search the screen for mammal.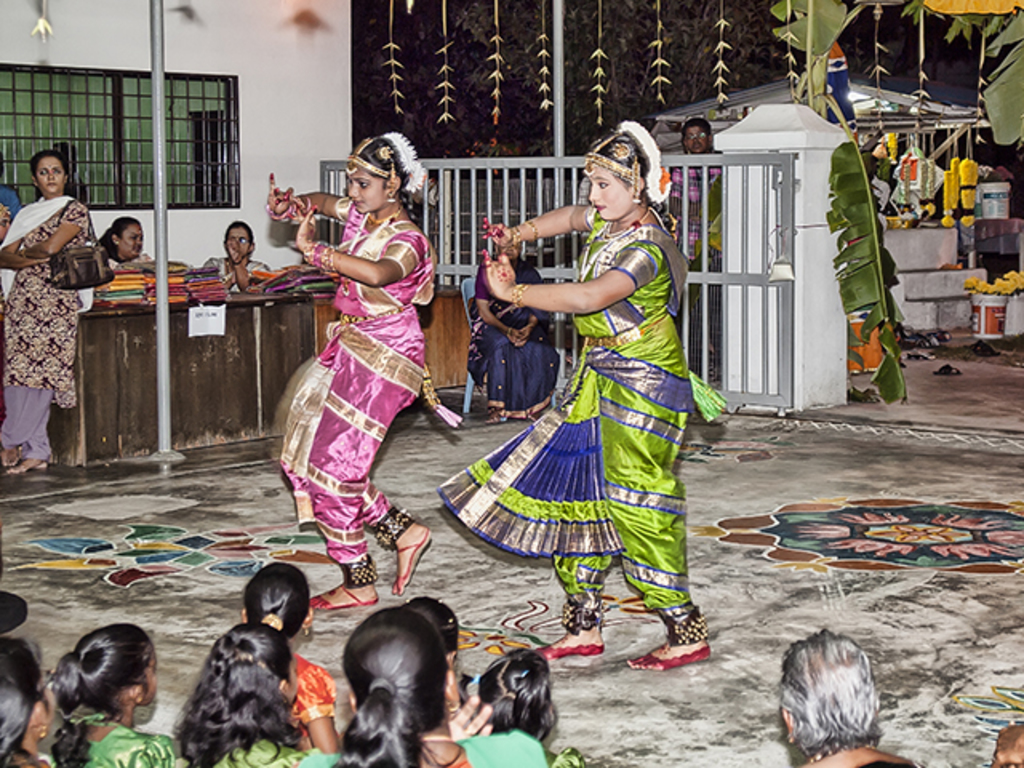
Found at Rect(261, 133, 453, 611).
